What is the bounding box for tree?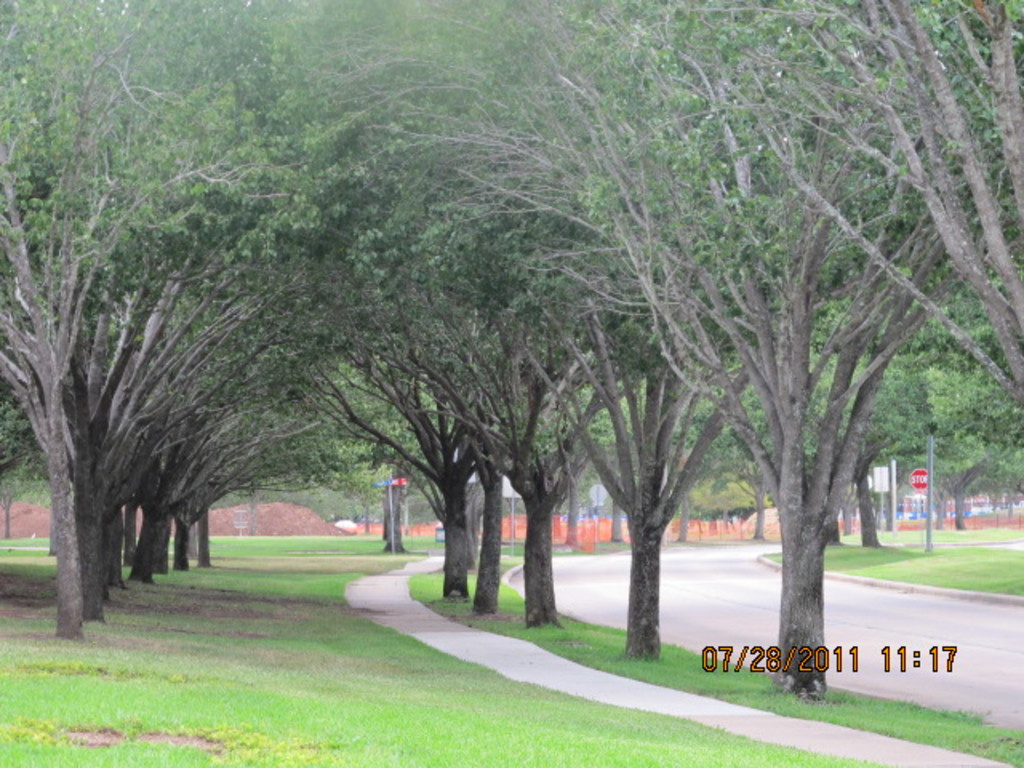
981,357,1022,507.
